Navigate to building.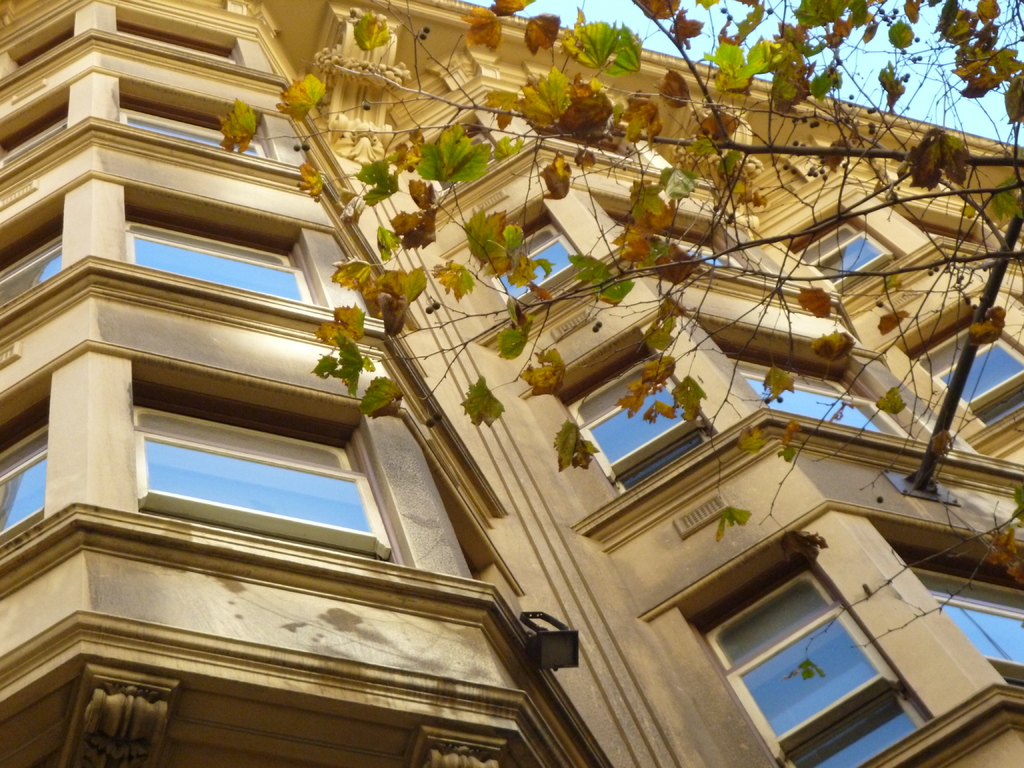
Navigation target: l=0, t=0, r=1023, b=767.
